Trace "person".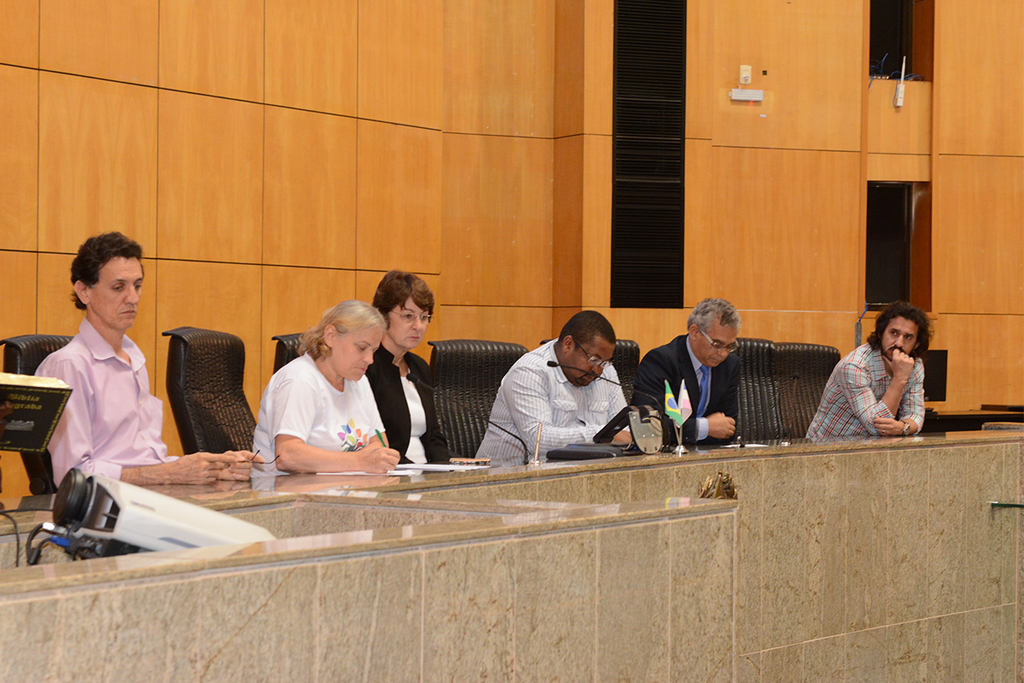
Traced to {"left": 374, "top": 272, "right": 451, "bottom": 467}.
